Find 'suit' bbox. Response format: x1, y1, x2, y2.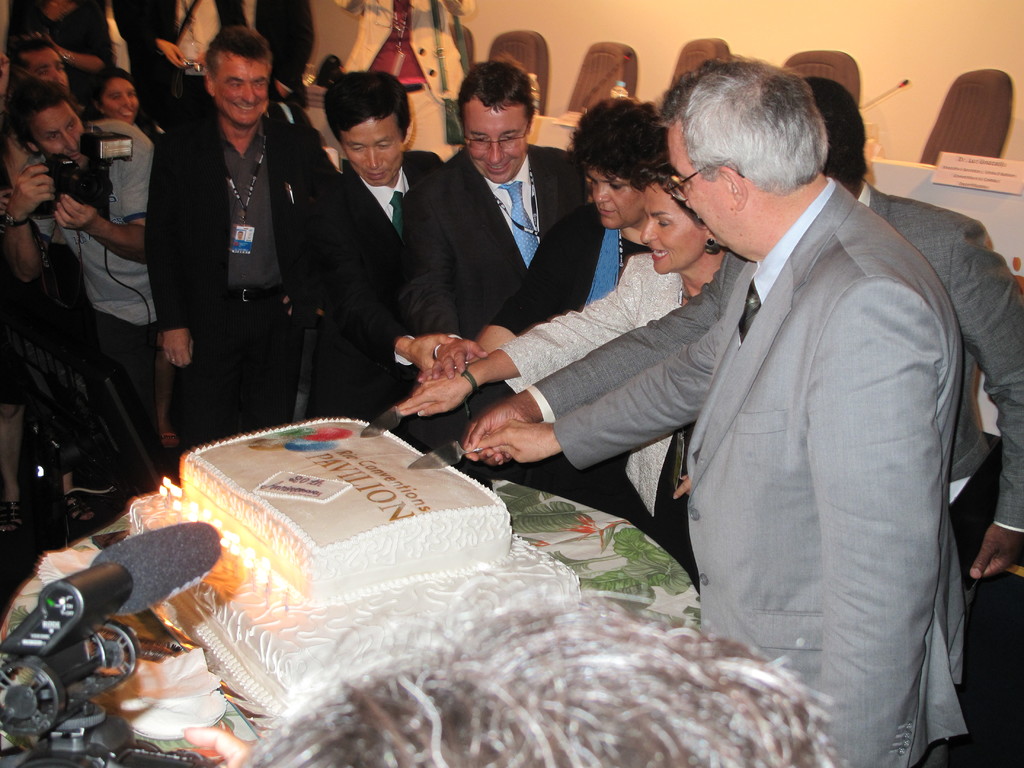
405, 90, 579, 343.
